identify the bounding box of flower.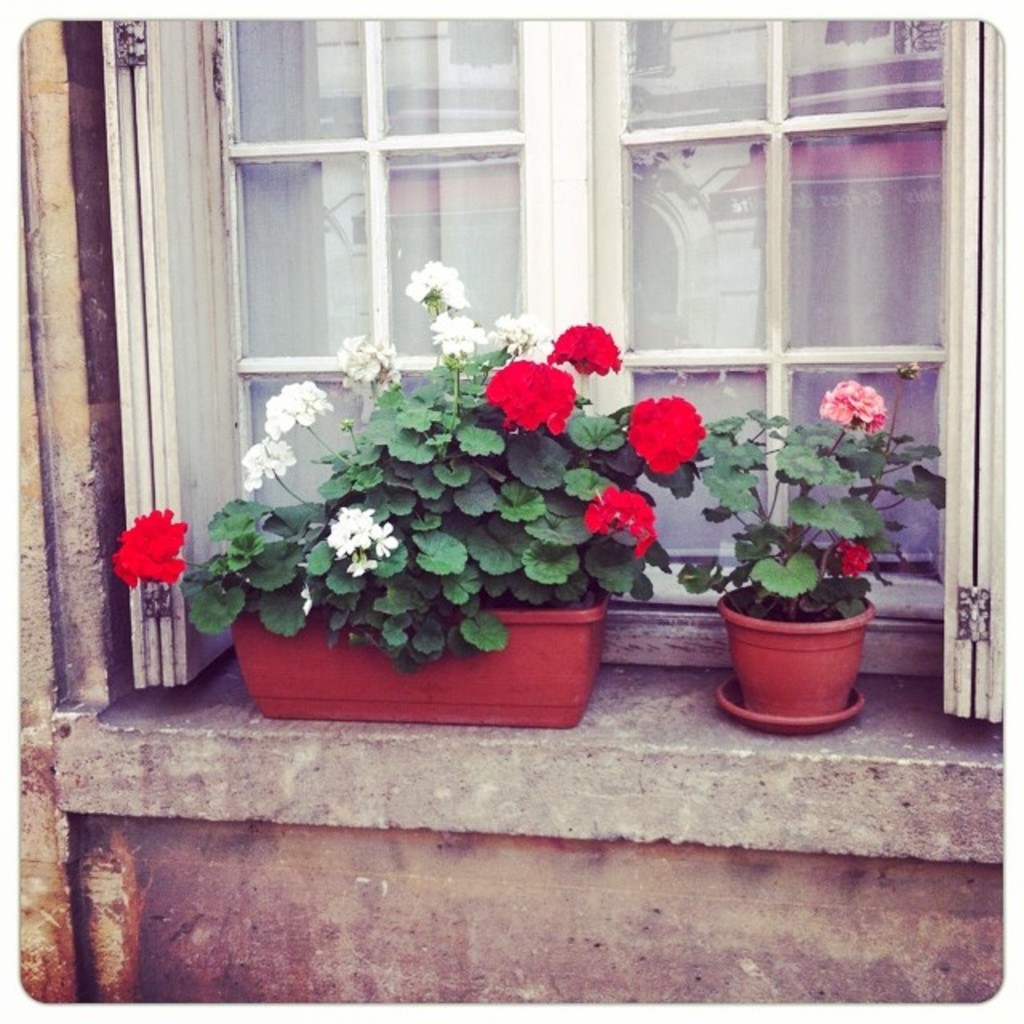
detection(835, 544, 874, 576).
